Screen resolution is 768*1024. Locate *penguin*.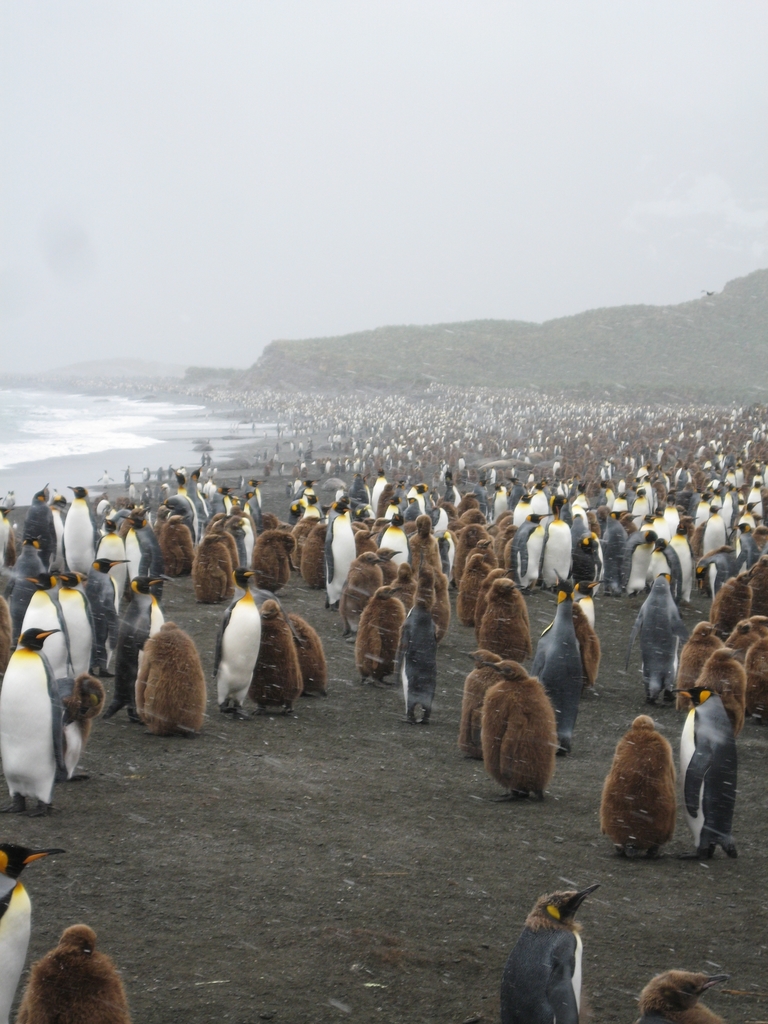
(x1=12, y1=486, x2=72, y2=582).
